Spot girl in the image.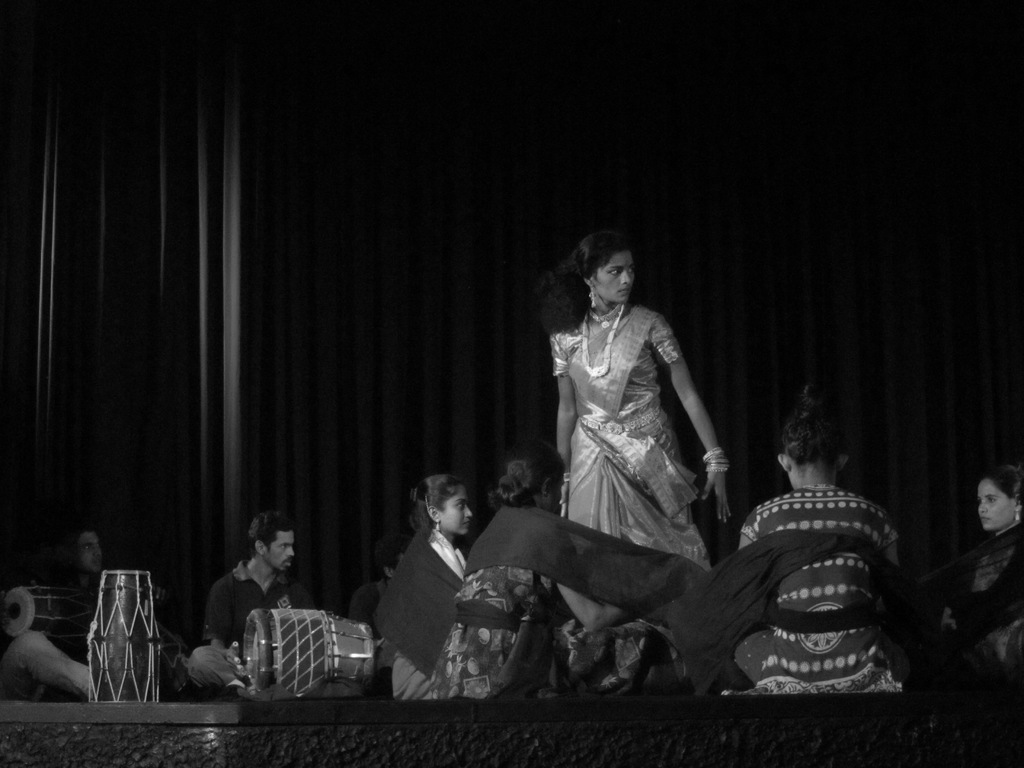
girl found at [left=734, top=372, right=904, bottom=695].
